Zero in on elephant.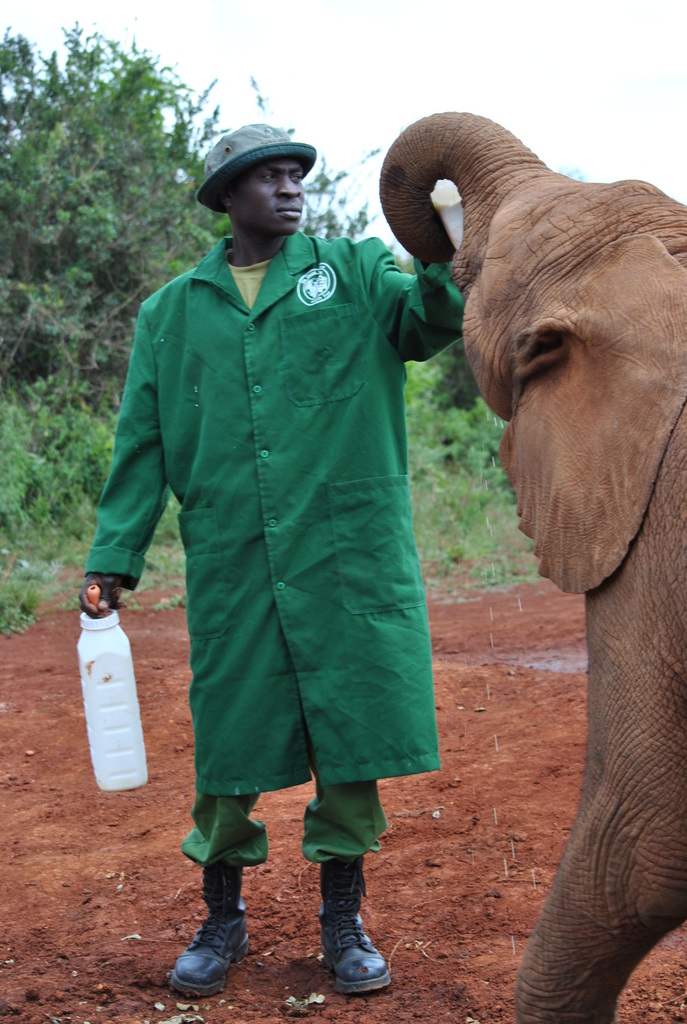
Zeroed in: {"x1": 376, "y1": 105, "x2": 686, "y2": 1023}.
